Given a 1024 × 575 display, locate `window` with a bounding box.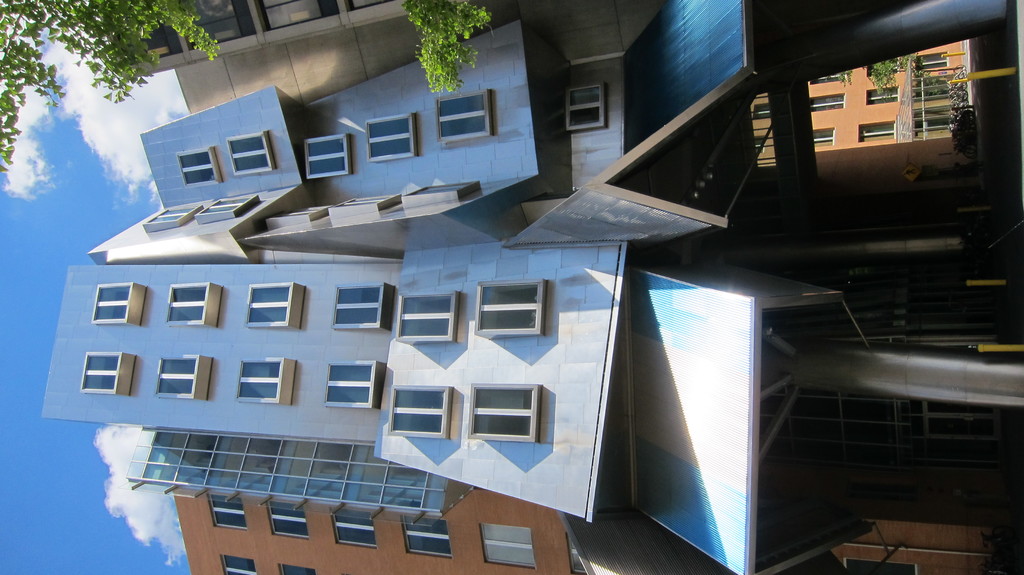
Located: <bbox>175, 142, 220, 190</bbox>.
